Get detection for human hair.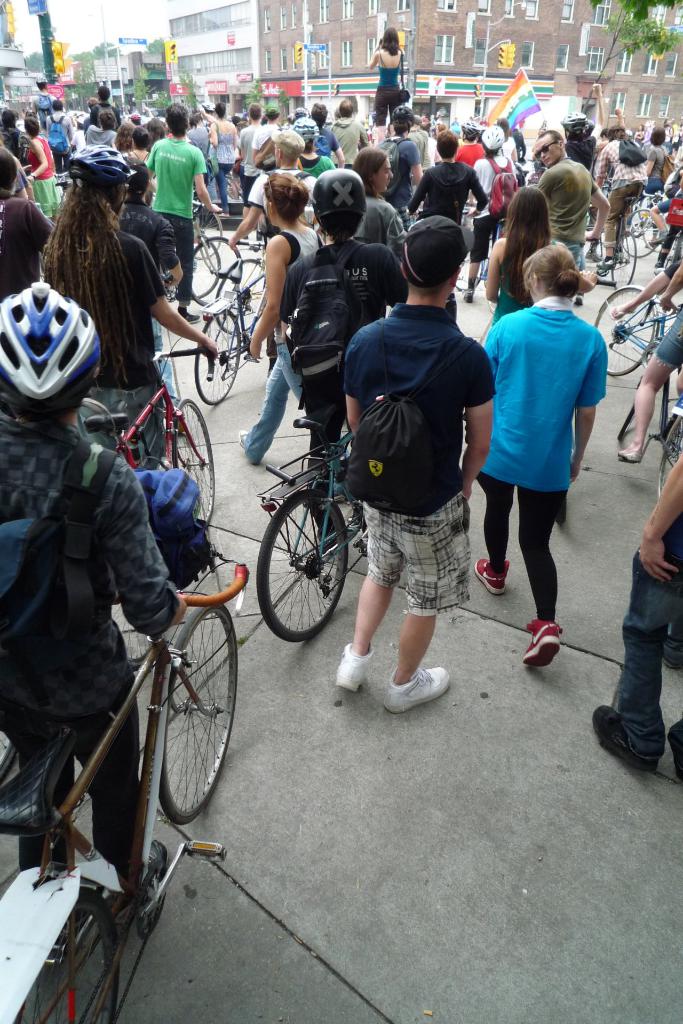
Detection: Rect(536, 129, 565, 150).
